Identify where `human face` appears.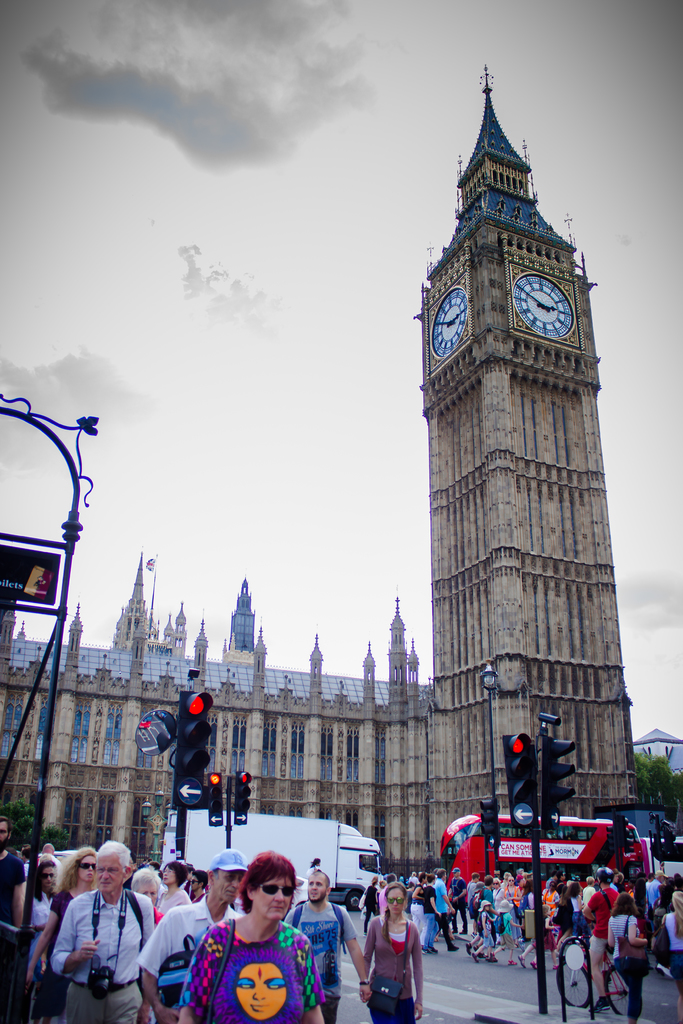
Appears at BBox(389, 886, 403, 908).
